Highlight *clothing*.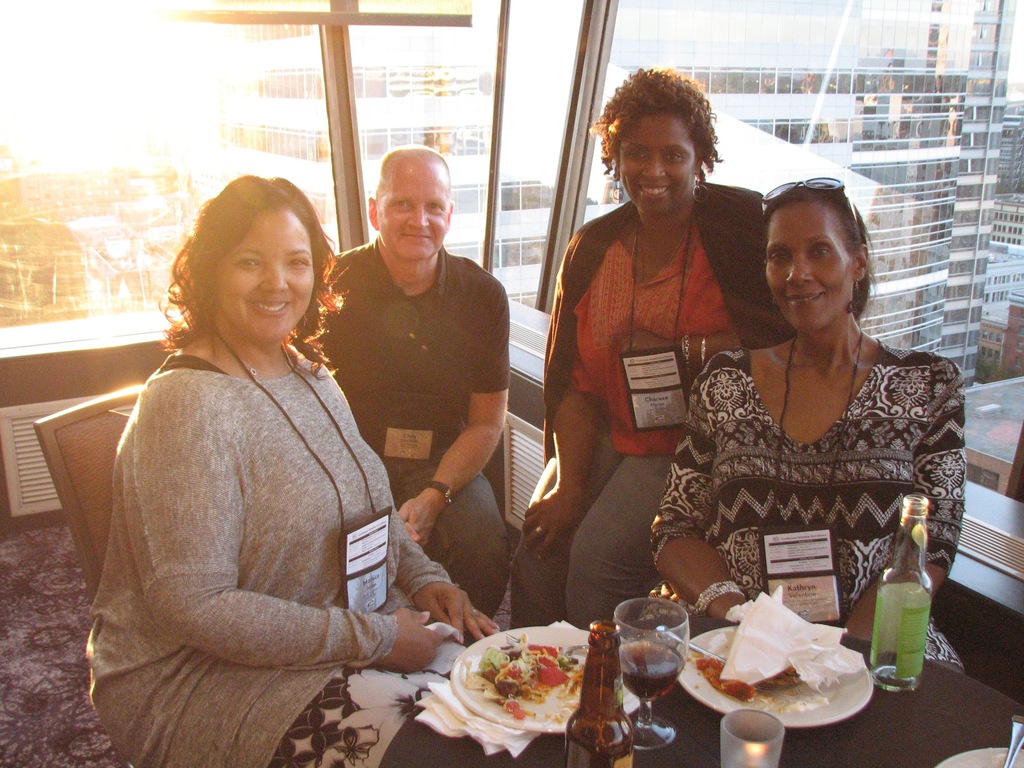
Highlighted region: [x1=294, y1=243, x2=518, y2=617].
